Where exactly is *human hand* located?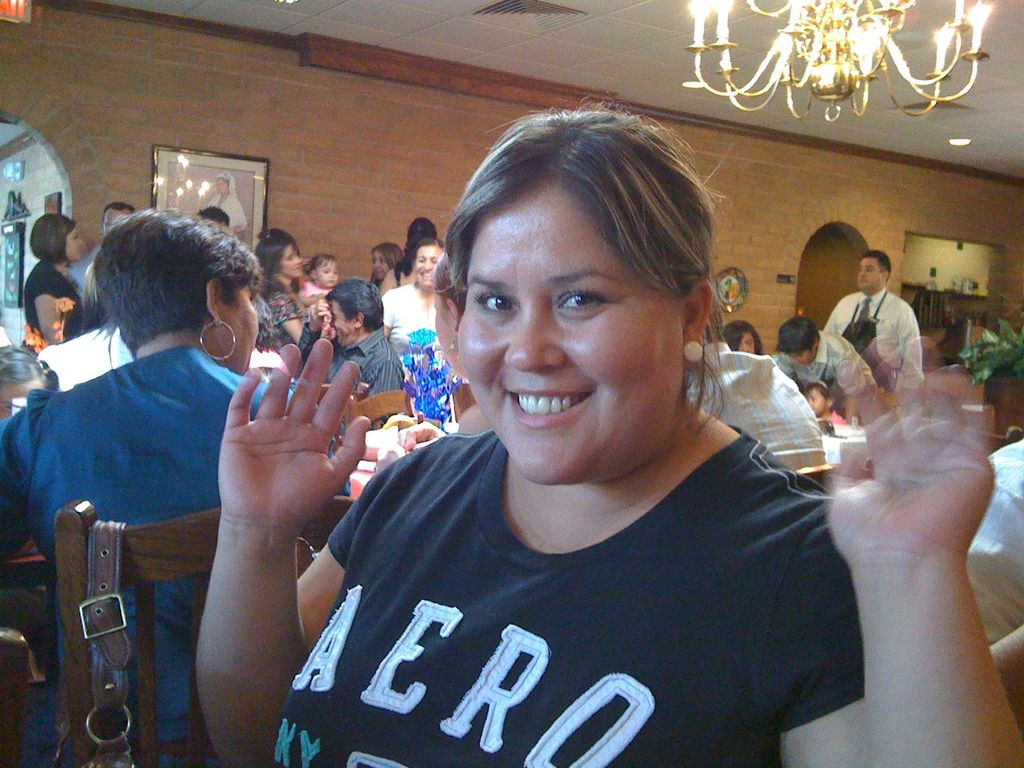
Its bounding box is BBox(826, 338, 996, 563).
